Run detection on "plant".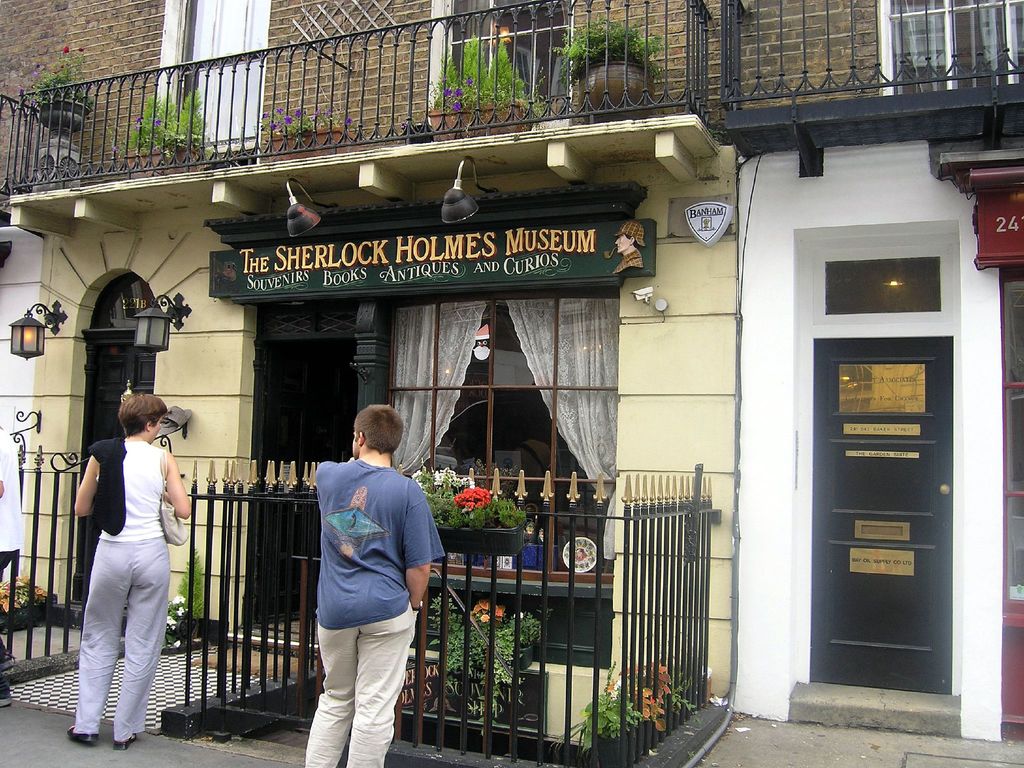
Result: [117,88,211,155].
